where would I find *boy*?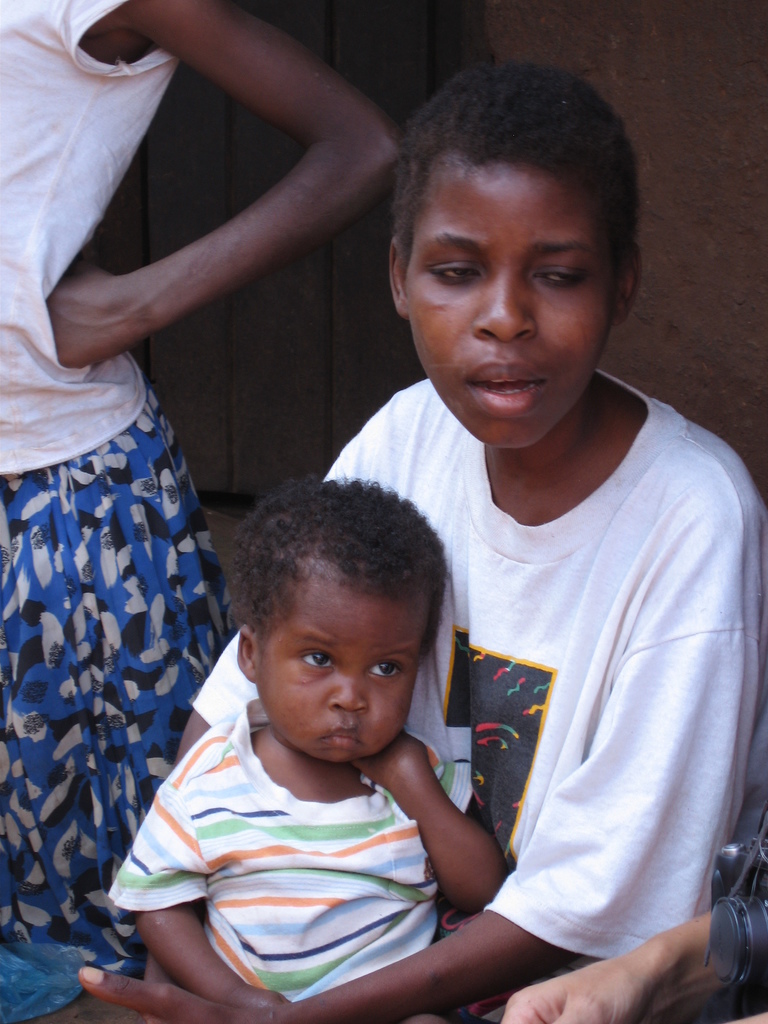
At [69, 60, 767, 1023].
